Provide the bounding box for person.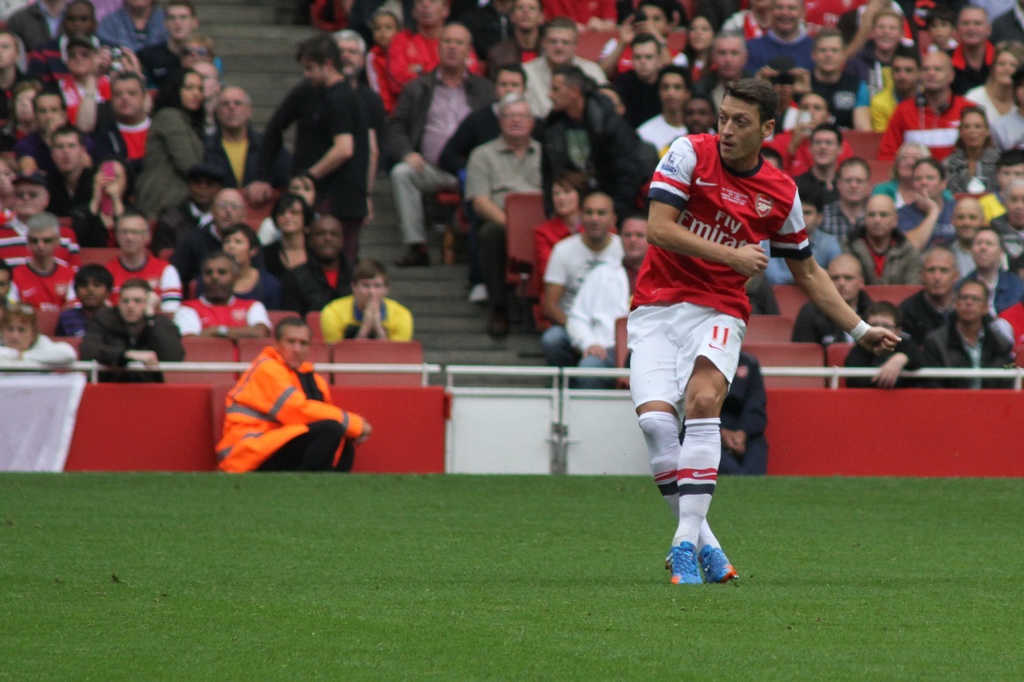
detection(609, 31, 685, 127).
